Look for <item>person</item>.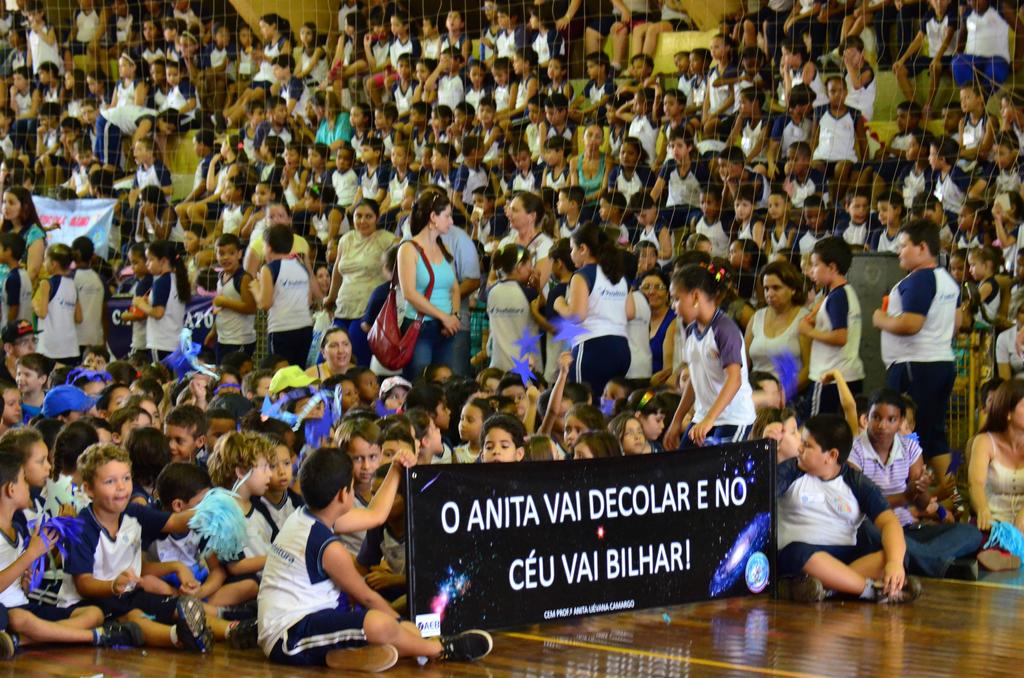
Found: [403,184,481,383].
